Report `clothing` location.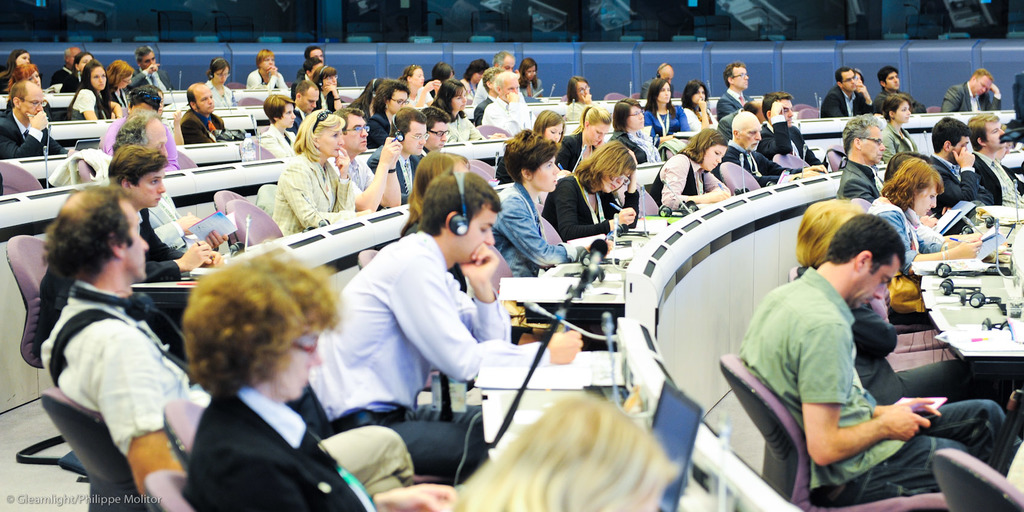
Report: x1=178, y1=108, x2=224, y2=144.
